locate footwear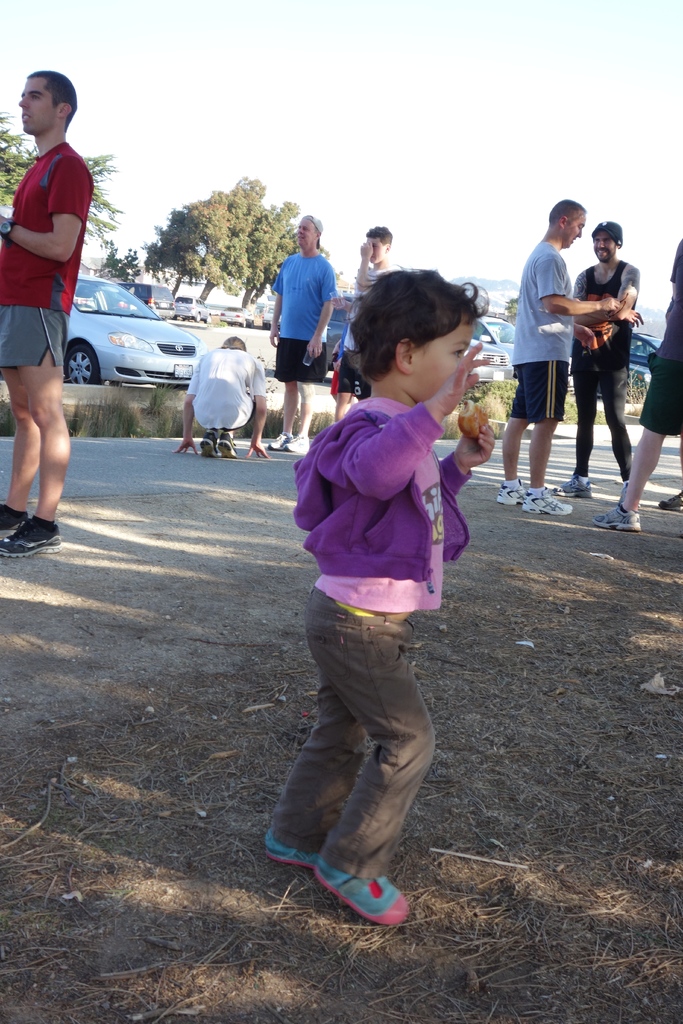
x1=313 y1=865 x2=416 y2=930
